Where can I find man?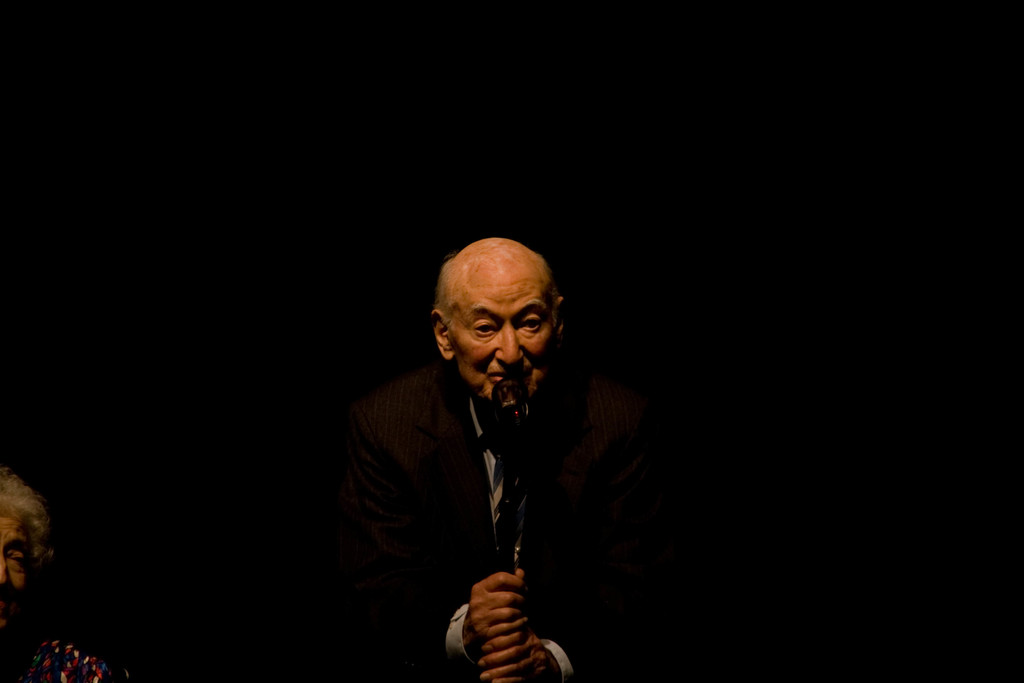
You can find it at region(318, 238, 723, 682).
